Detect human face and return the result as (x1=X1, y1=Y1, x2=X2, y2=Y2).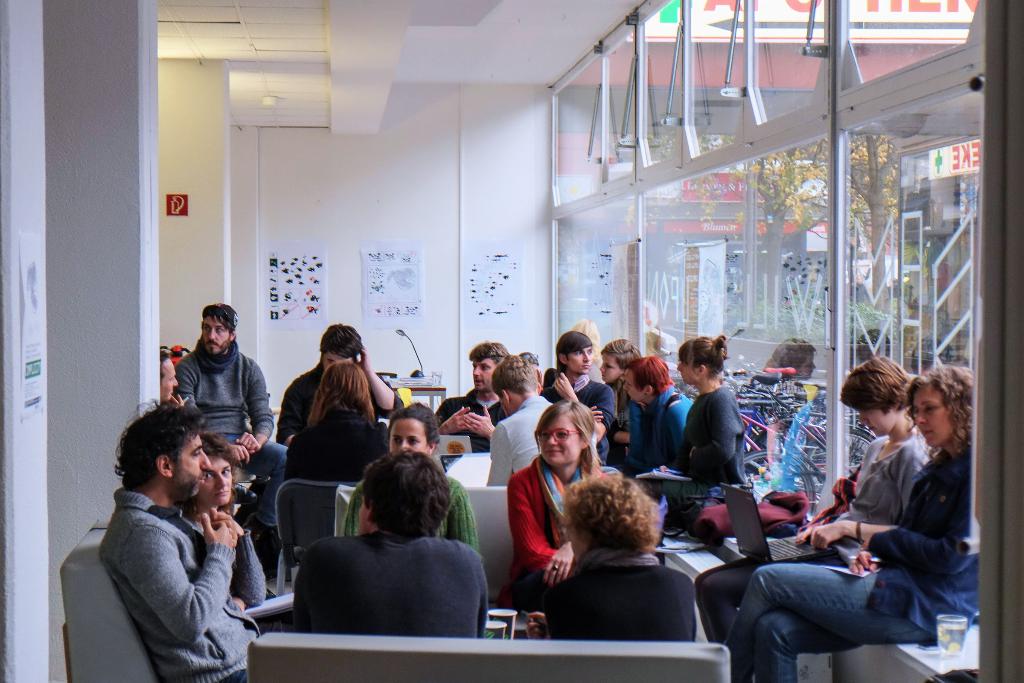
(x1=159, y1=357, x2=182, y2=402).
